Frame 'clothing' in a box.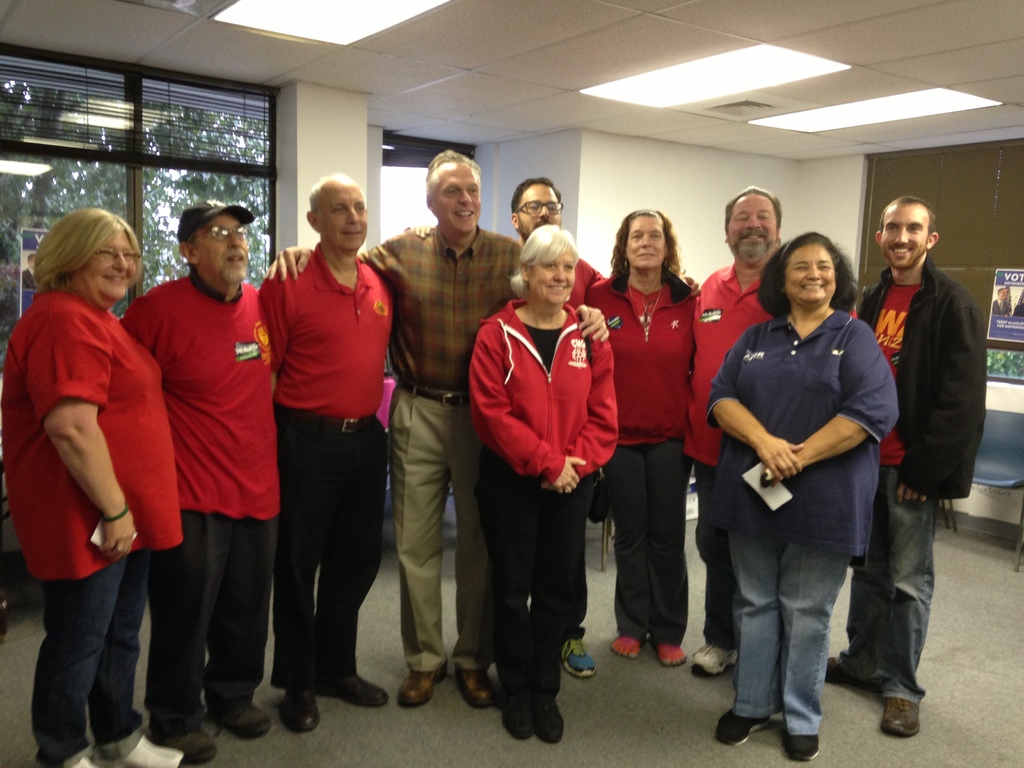
174/202/250/236.
